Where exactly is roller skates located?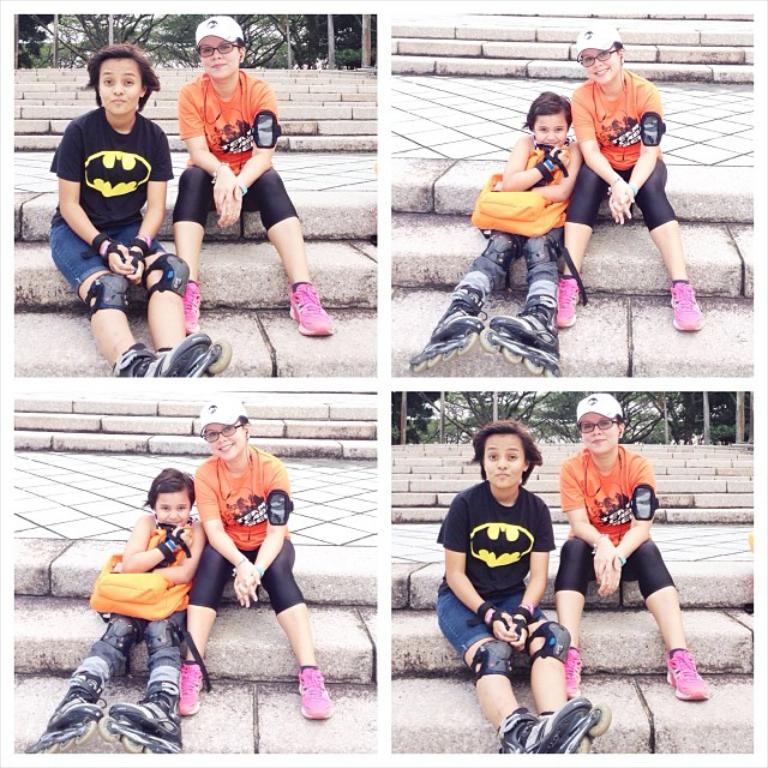
Its bounding box is bbox(407, 284, 488, 373).
